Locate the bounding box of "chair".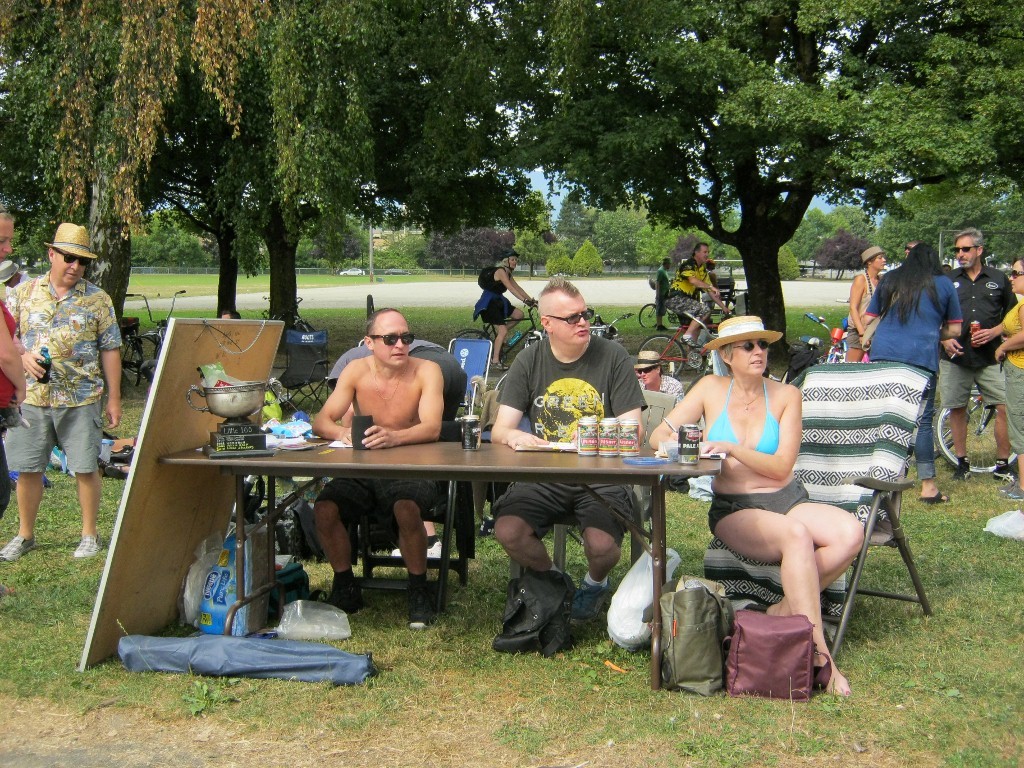
Bounding box: BBox(702, 352, 932, 662).
